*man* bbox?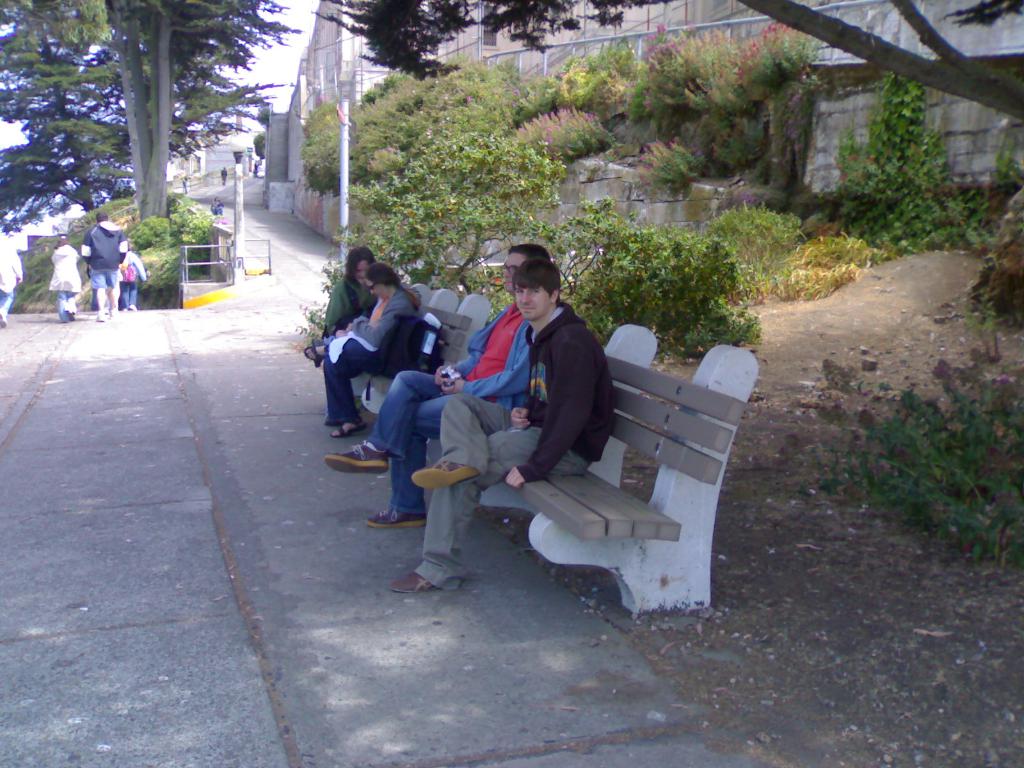
bbox(318, 241, 554, 529)
